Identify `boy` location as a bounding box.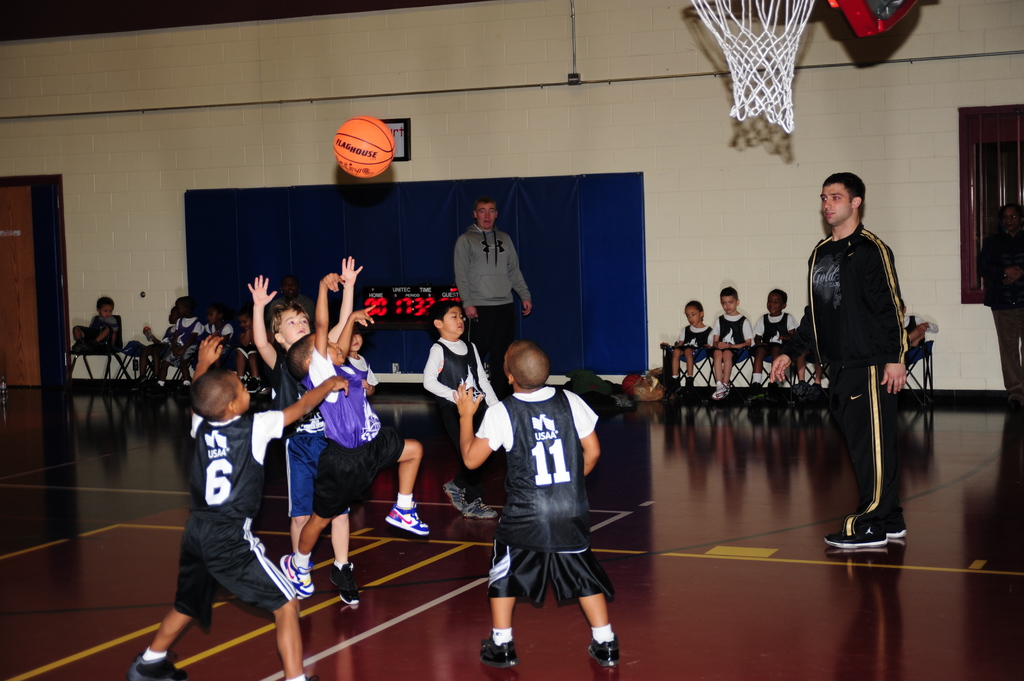
box=[281, 275, 428, 598].
